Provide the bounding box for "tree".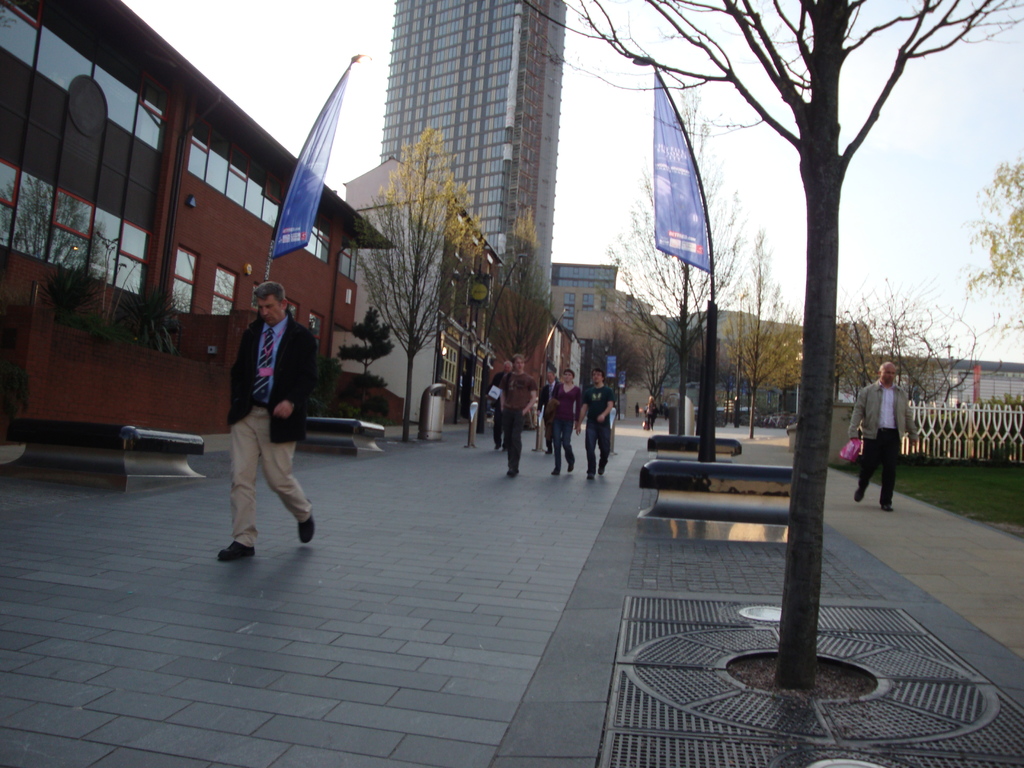
590, 82, 770, 428.
